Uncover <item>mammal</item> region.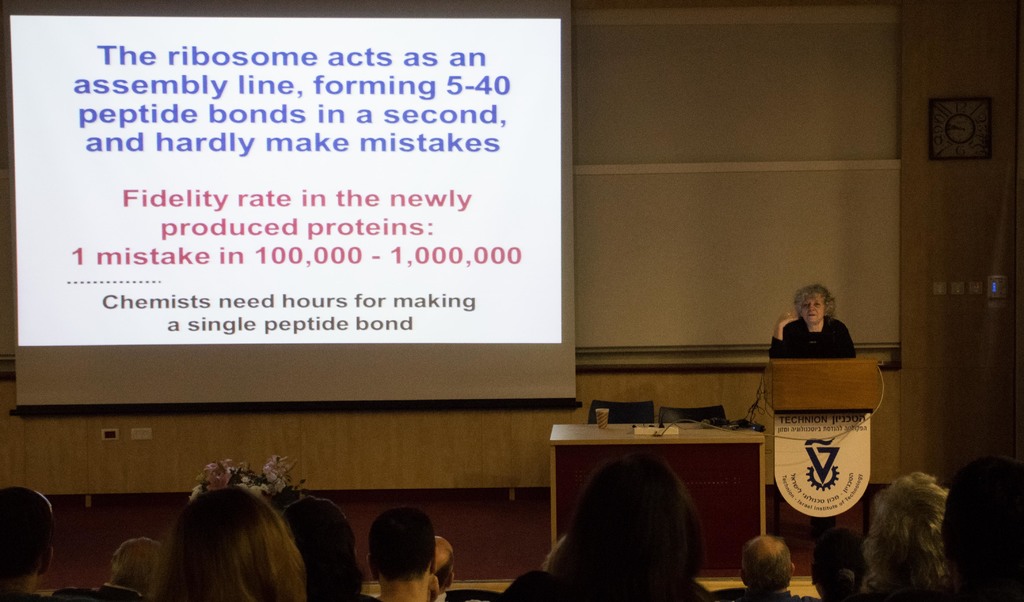
Uncovered: crop(77, 537, 165, 601).
